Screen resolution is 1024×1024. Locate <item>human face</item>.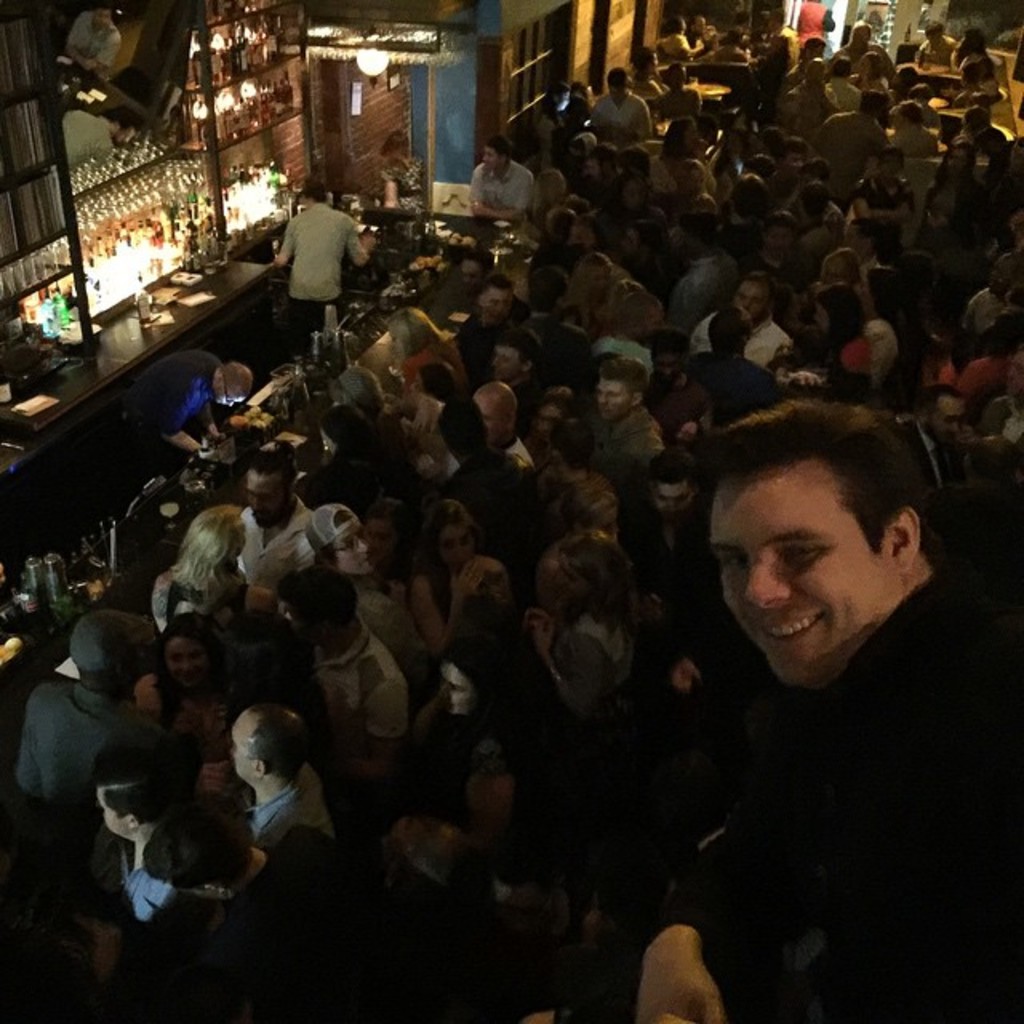
x1=224, y1=718, x2=254, y2=787.
